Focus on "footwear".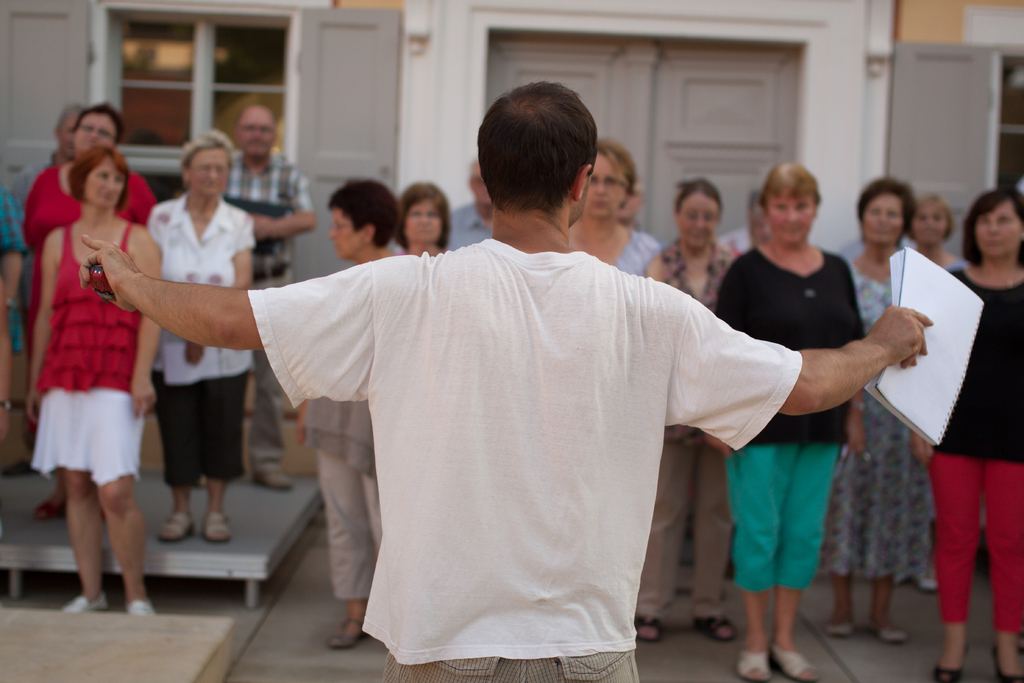
Focused at {"left": 917, "top": 575, "right": 935, "bottom": 593}.
